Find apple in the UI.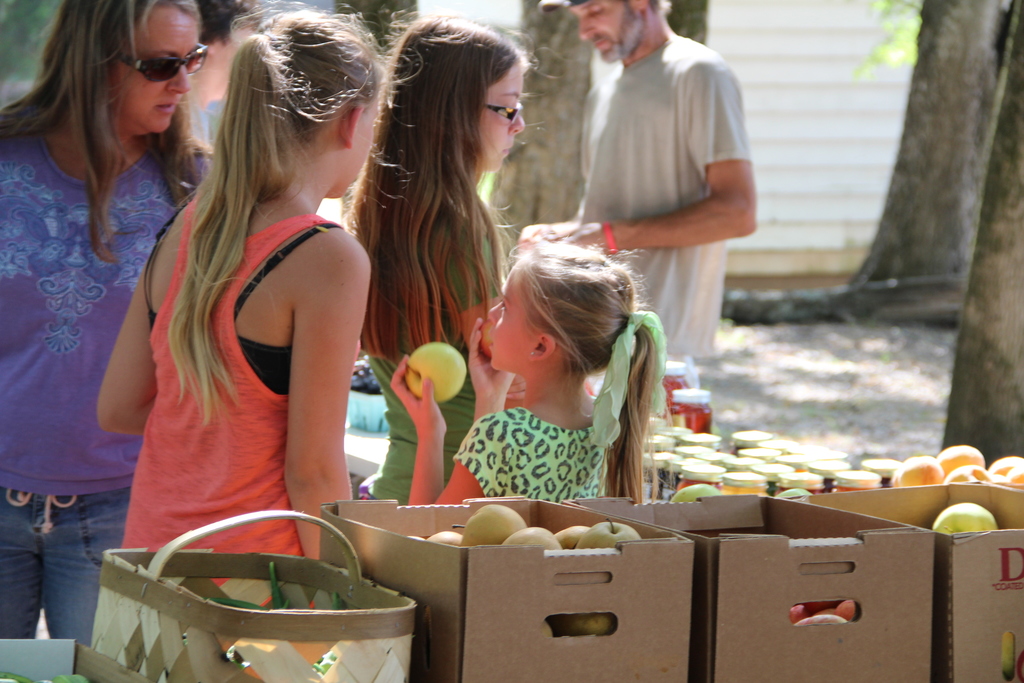
UI element at 931,500,998,532.
